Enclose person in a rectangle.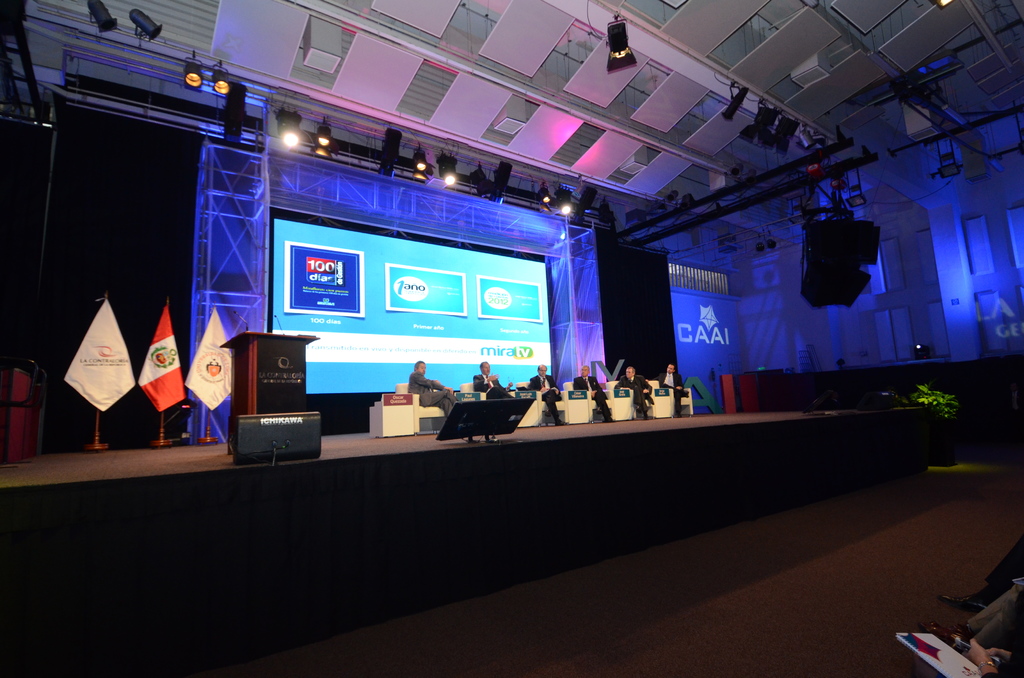
Rect(571, 363, 618, 425).
